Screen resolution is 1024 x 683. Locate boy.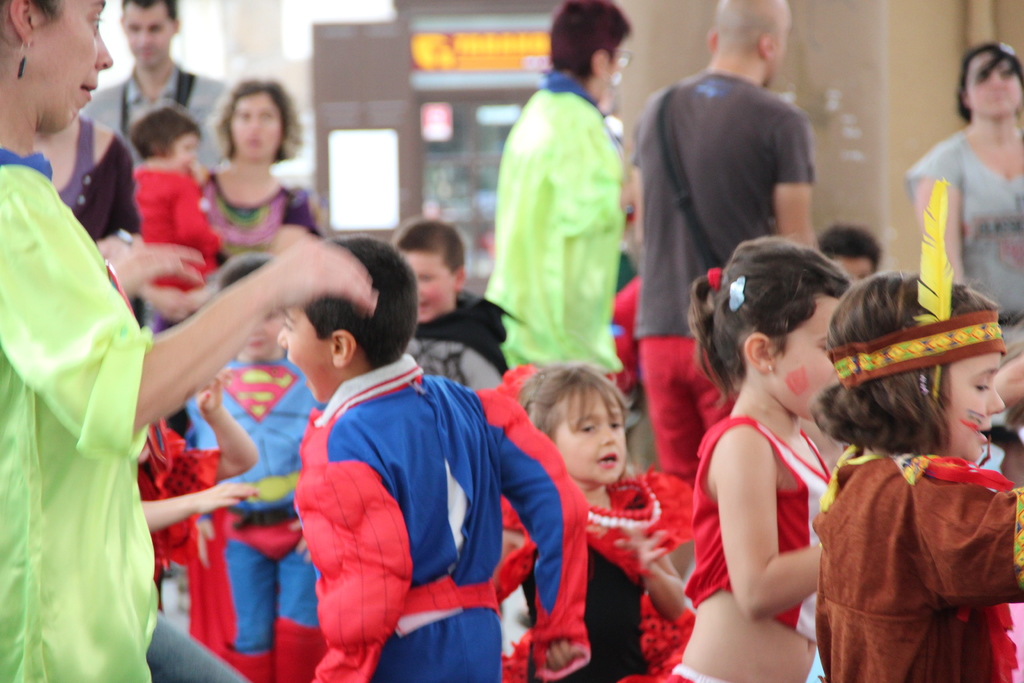
l=188, t=251, r=325, b=682.
